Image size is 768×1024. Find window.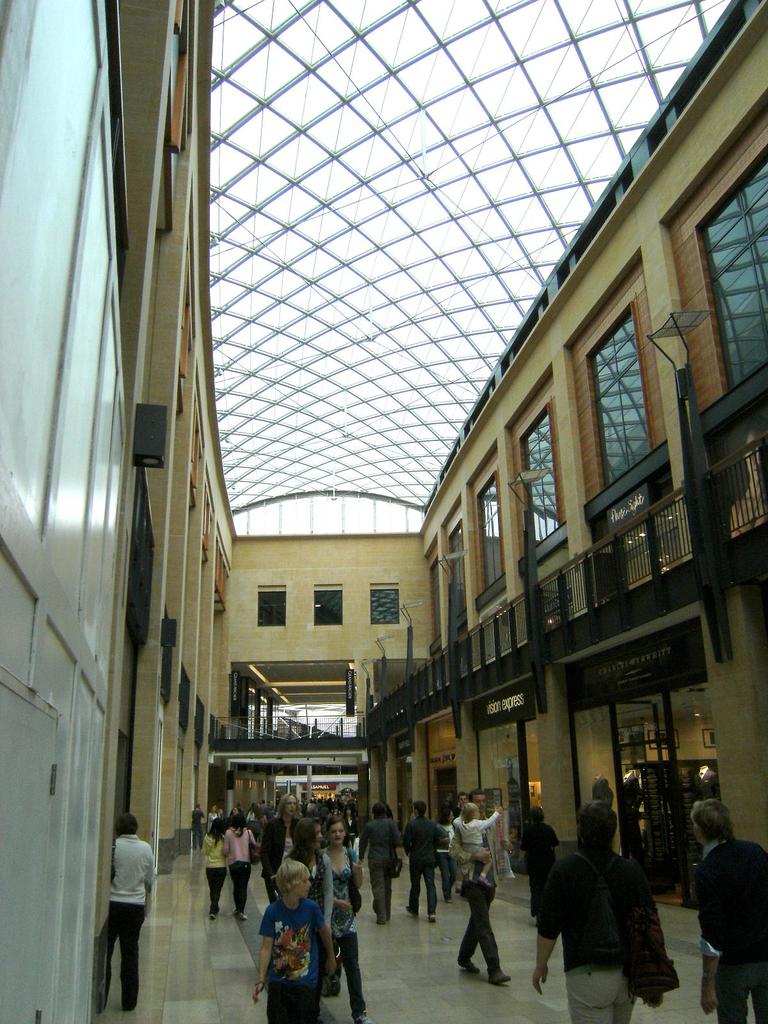
<box>697,149,767,389</box>.
